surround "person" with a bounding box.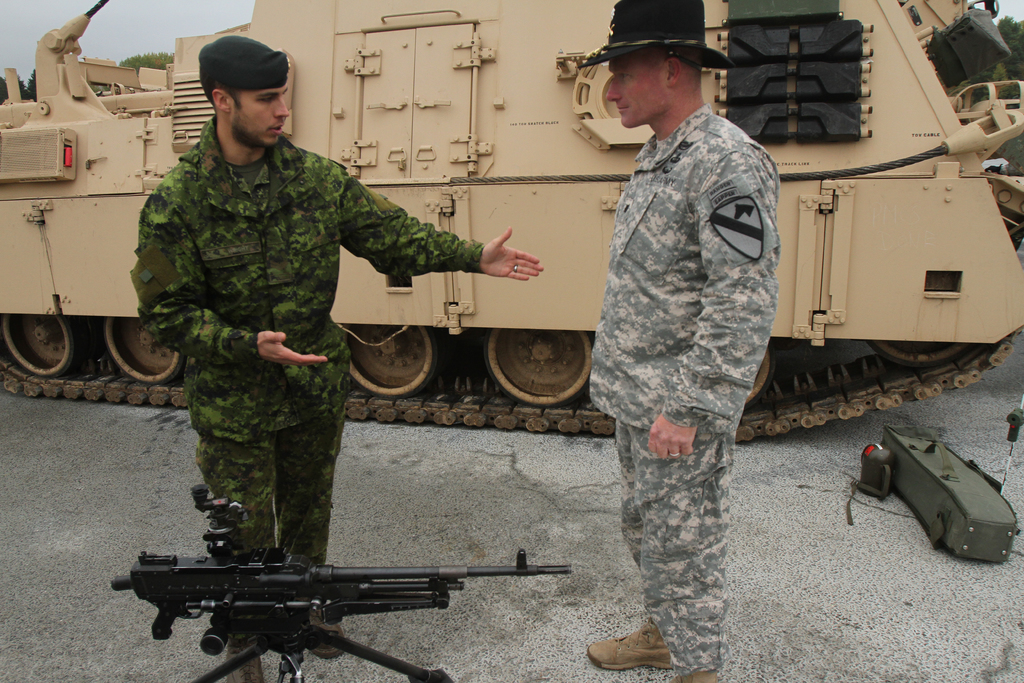
127/29/548/682.
